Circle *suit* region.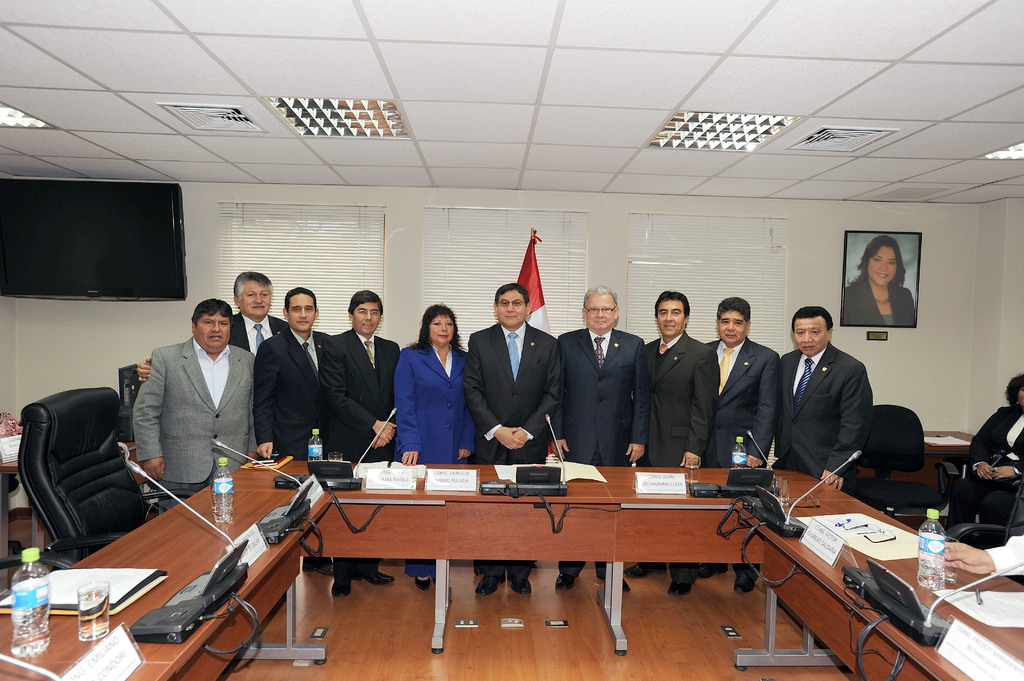
Region: 235 308 291 369.
